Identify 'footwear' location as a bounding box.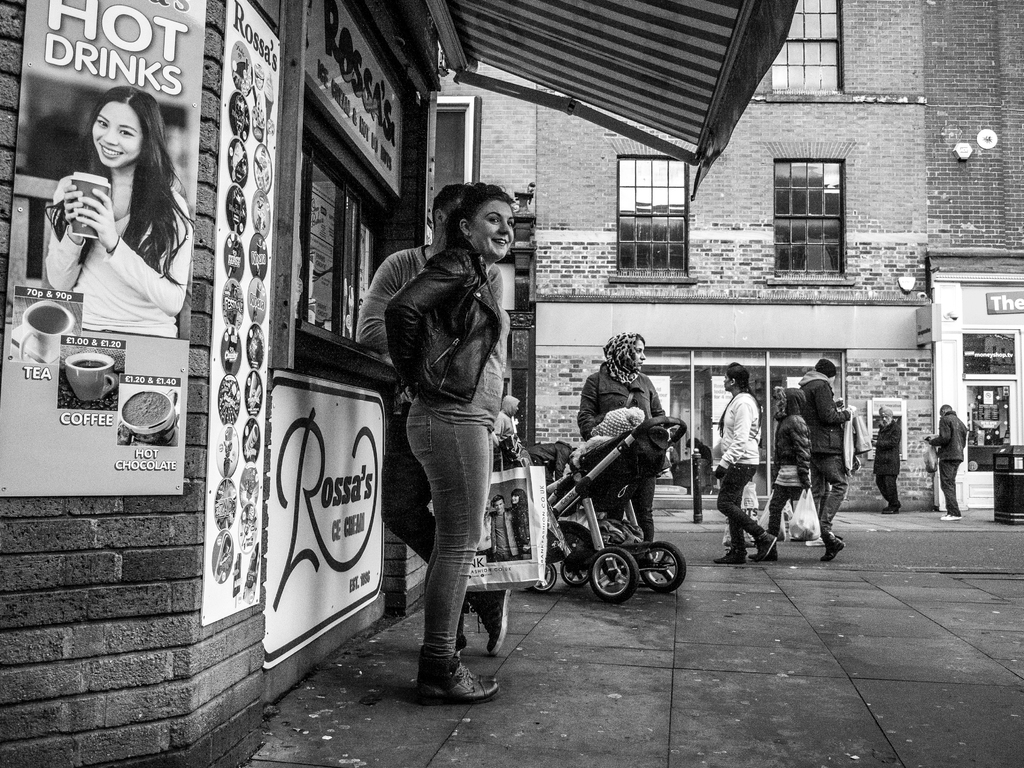
x1=469, y1=585, x2=511, y2=651.
